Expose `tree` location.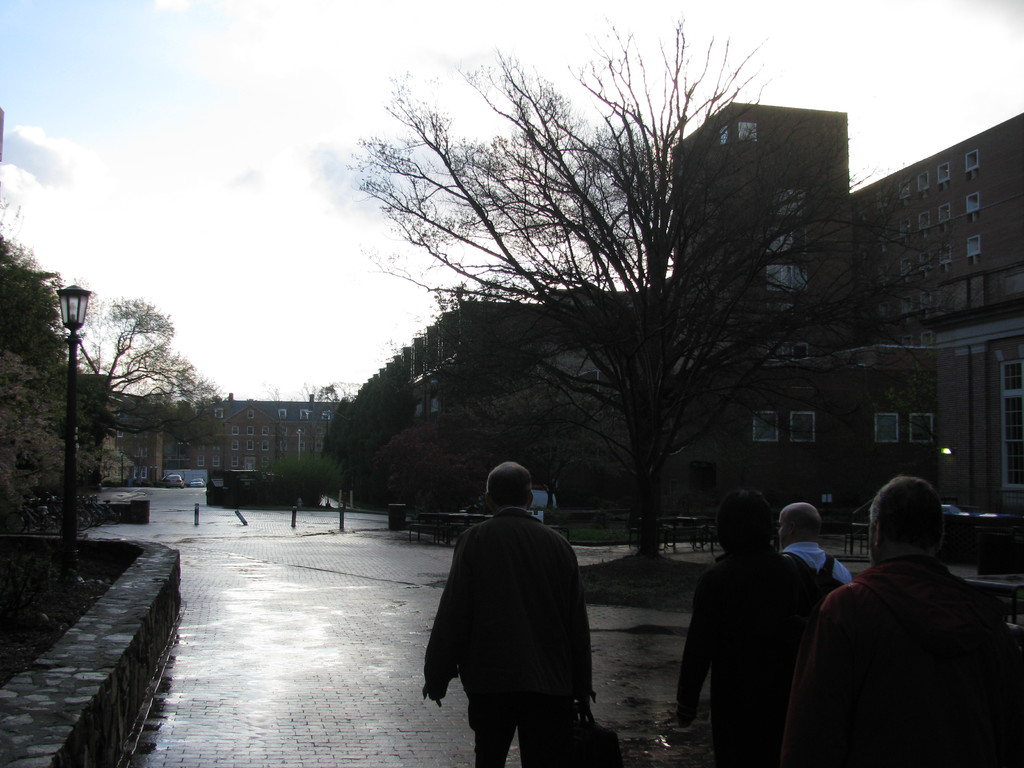
Exposed at [x1=139, y1=335, x2=186, y2=470].
